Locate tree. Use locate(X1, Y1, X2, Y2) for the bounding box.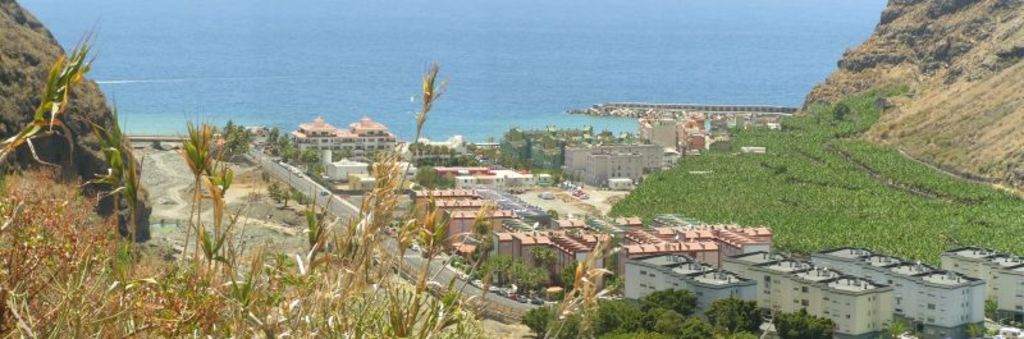
locate(209, 114, 255, 183).
